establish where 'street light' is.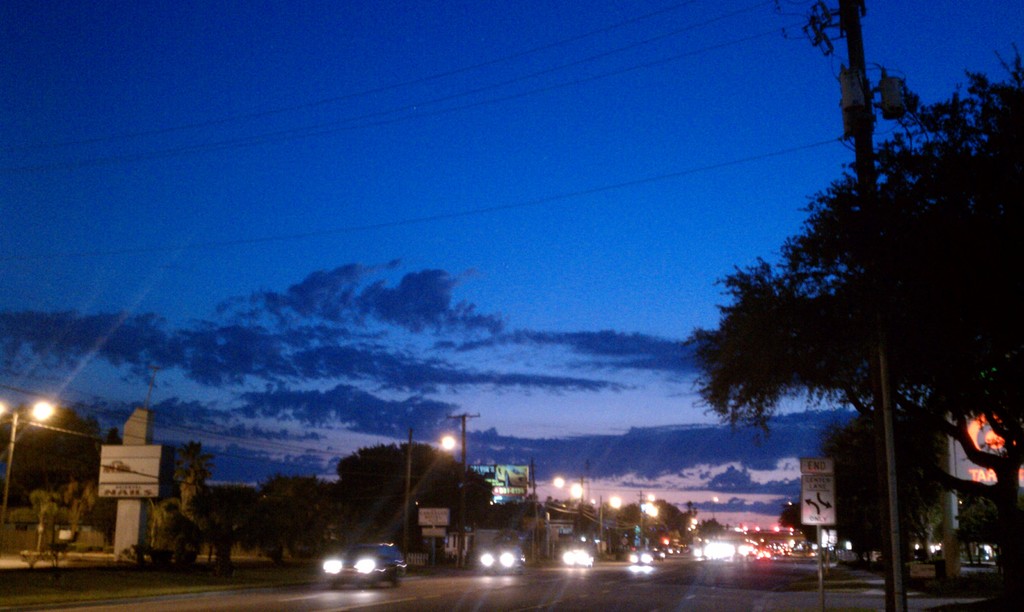
Established at bbox(630, 494, 657, 552).
